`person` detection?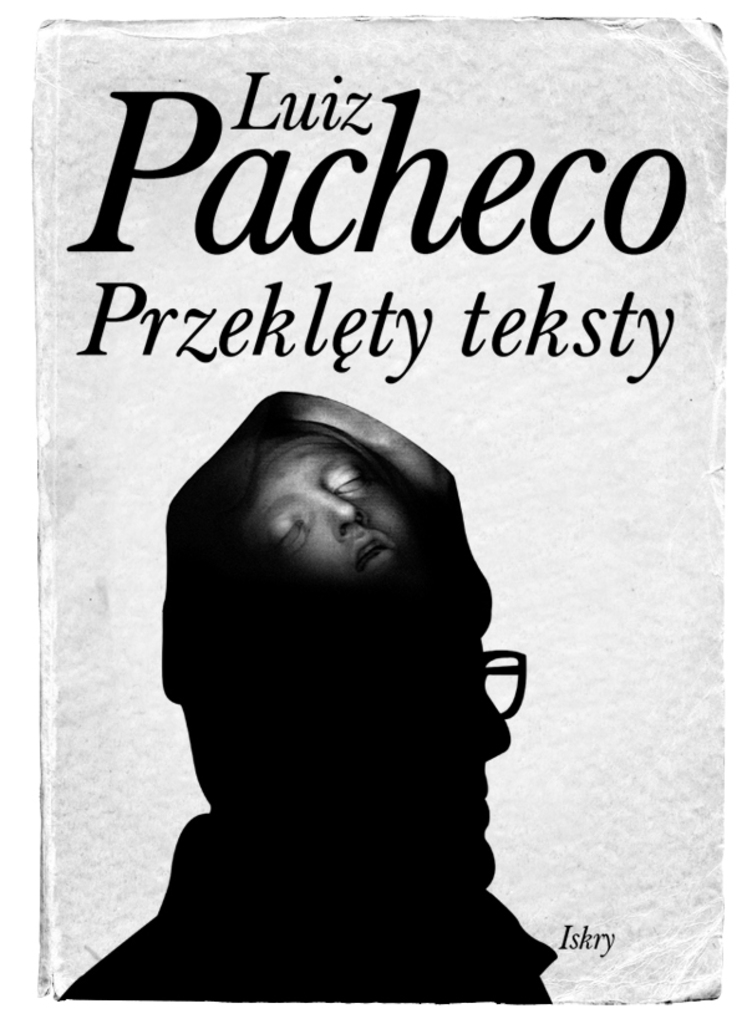
box=[78, 336, 565, 985]
